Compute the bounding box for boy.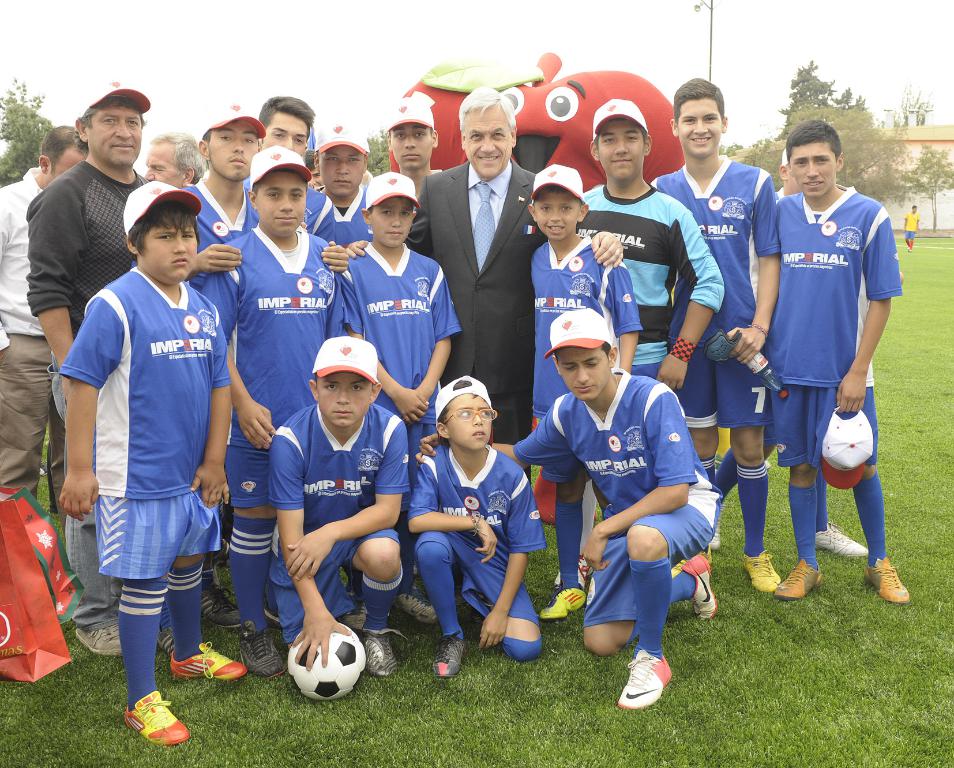
rect(52, 183, 242, 757).
